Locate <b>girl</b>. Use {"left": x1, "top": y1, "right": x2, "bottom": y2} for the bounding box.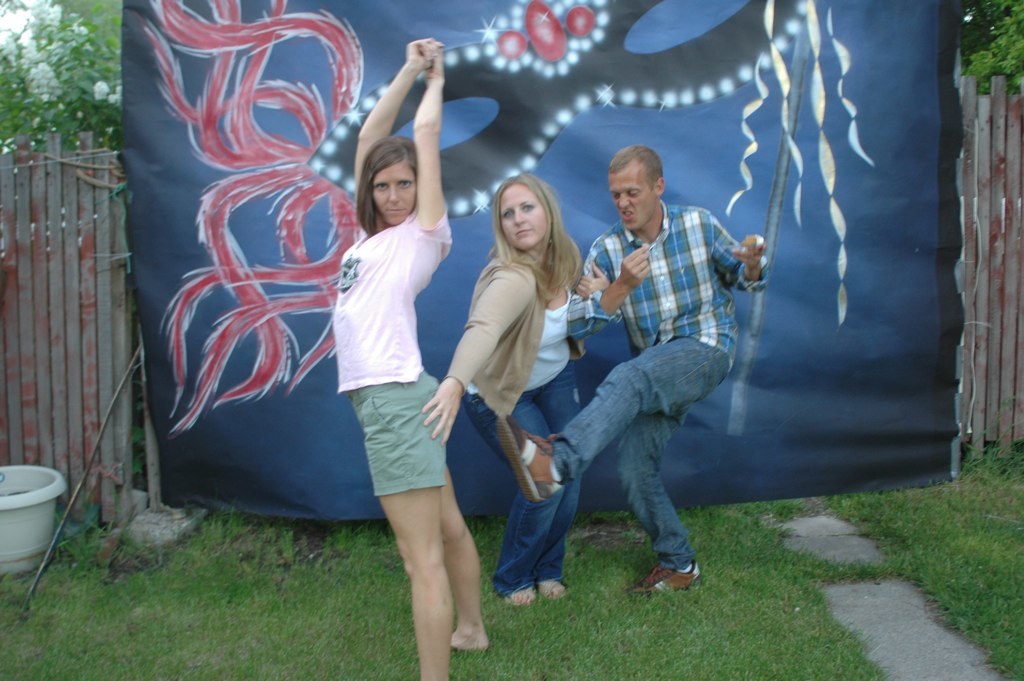
{"left": 420, "top": 174, "right": 615, "bottom": 612}.
